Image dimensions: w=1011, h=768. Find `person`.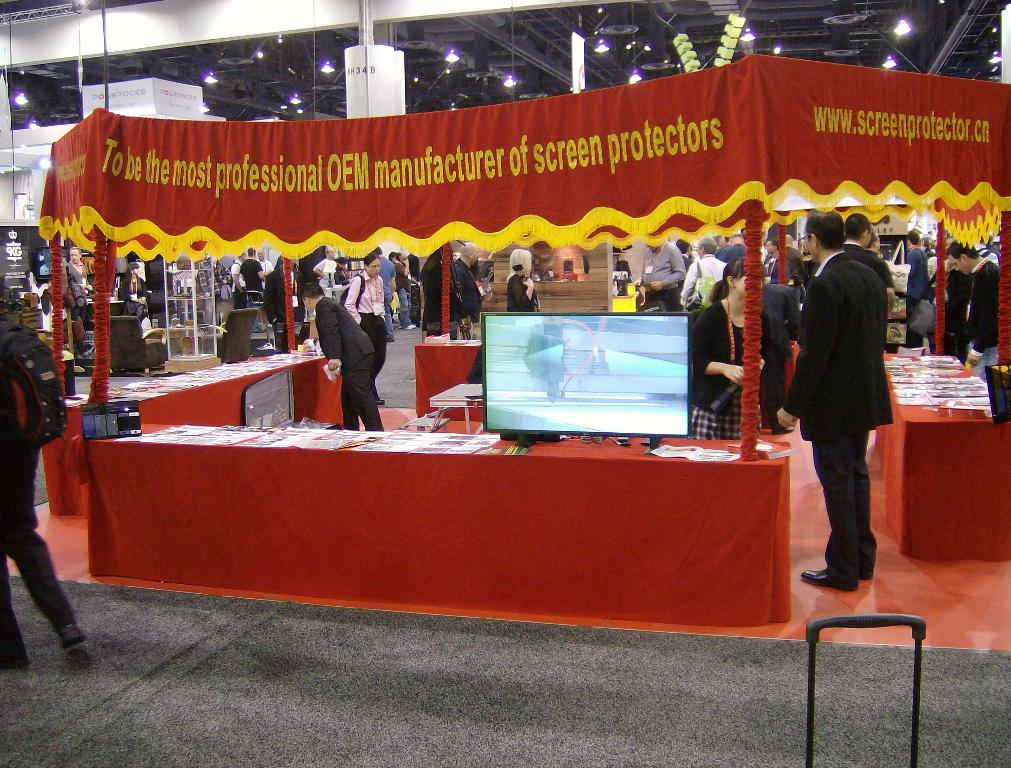
select_region(195, 260, 227, 327).
